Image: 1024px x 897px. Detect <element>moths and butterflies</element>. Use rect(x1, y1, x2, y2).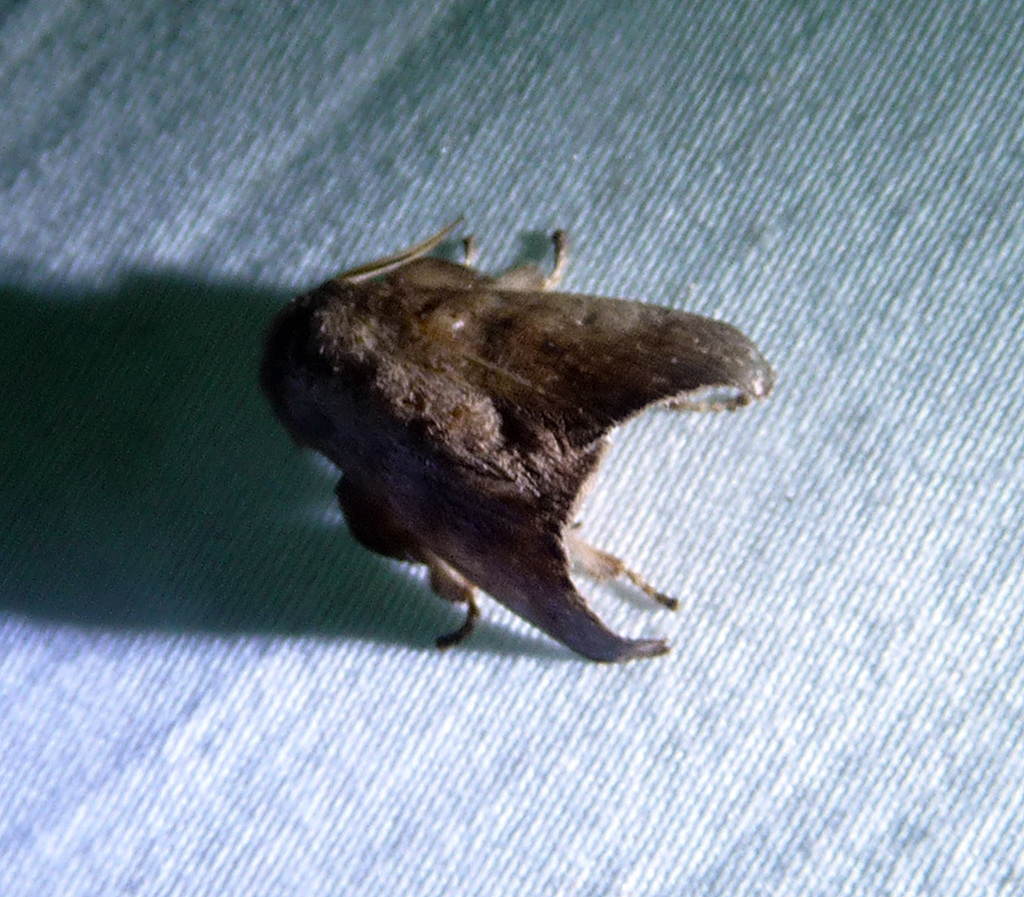
rect(251, 208, 781, 660).
